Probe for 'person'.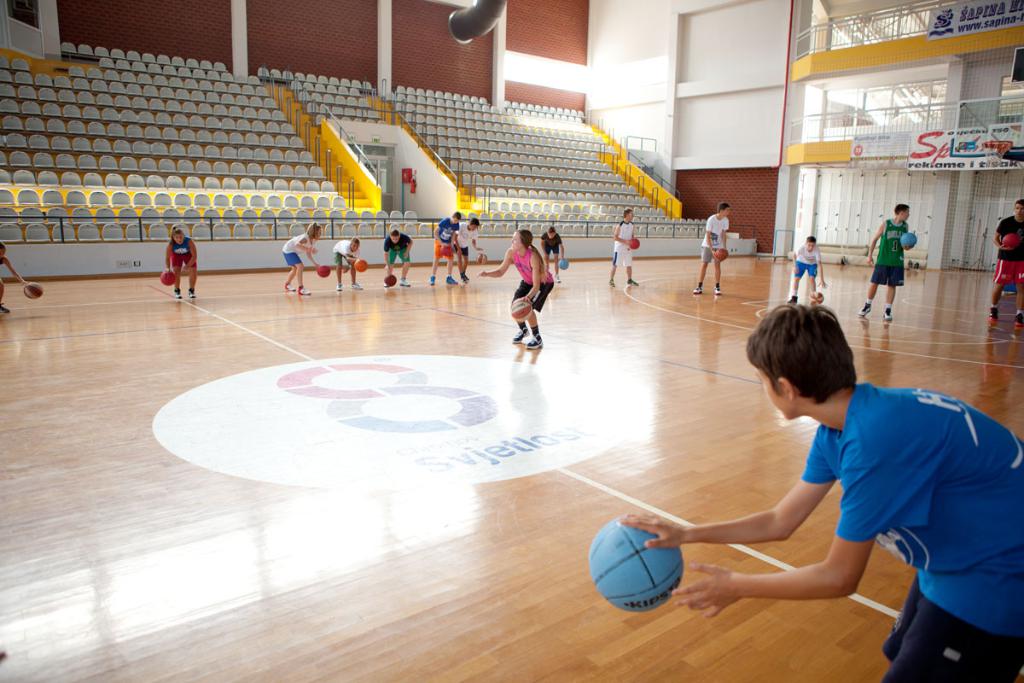
Probe result: BBox(280, 226, 322, 294).
